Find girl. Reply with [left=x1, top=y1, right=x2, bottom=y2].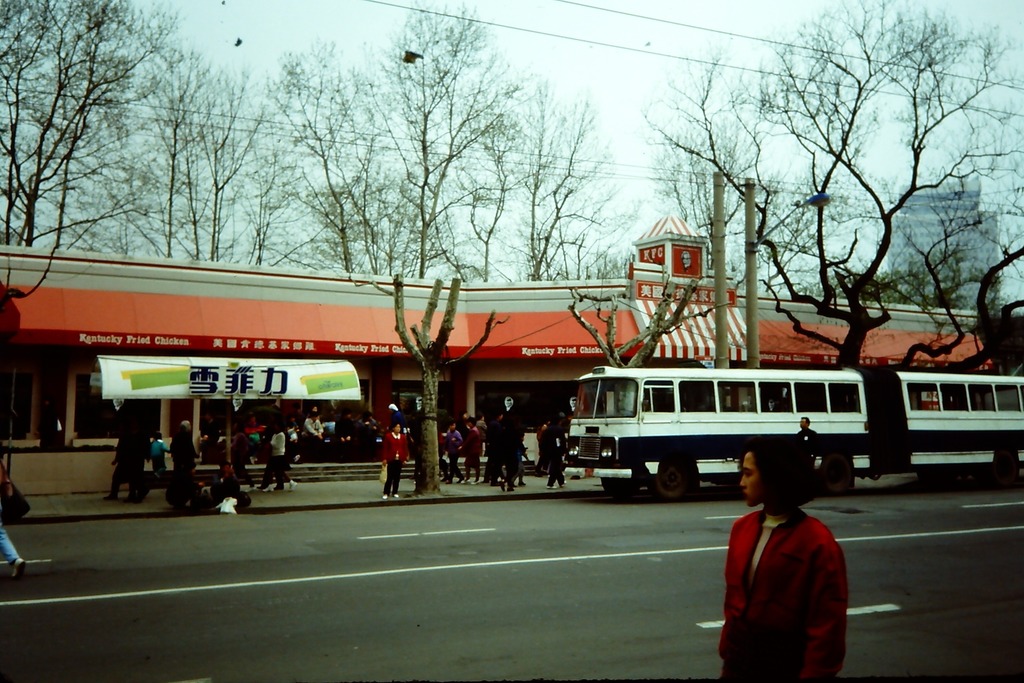
[left=719, top=449, right=844, bottom=682].
